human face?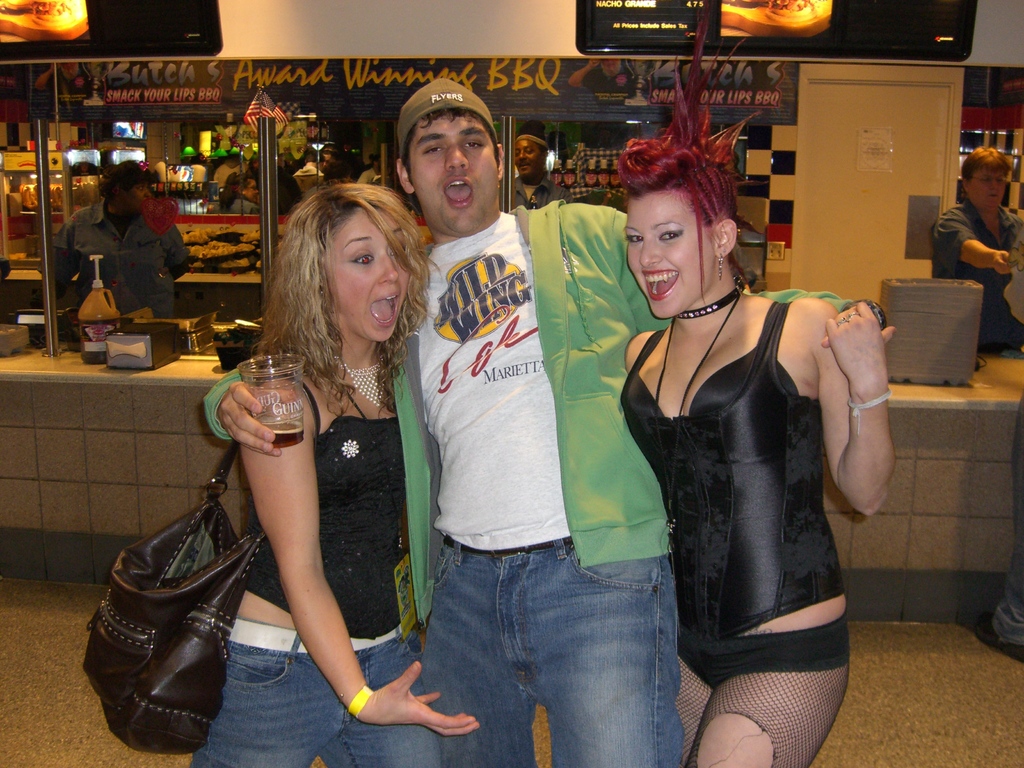
detection(968, 172, 1006, 212)
